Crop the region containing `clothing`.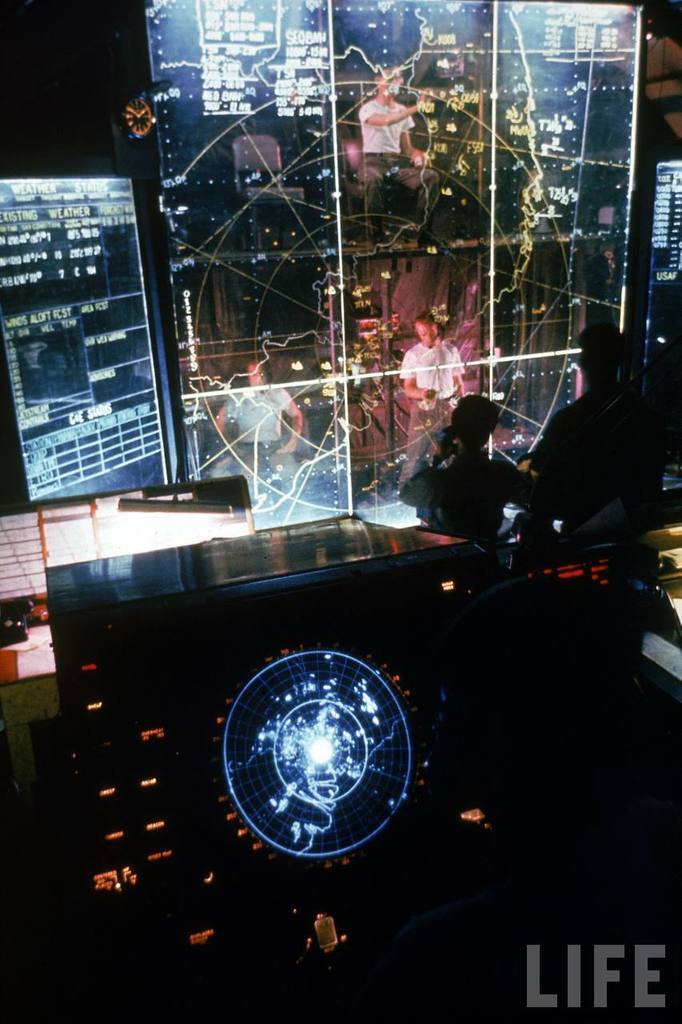
Crop region: select_region(401, 450, 524, 534).
